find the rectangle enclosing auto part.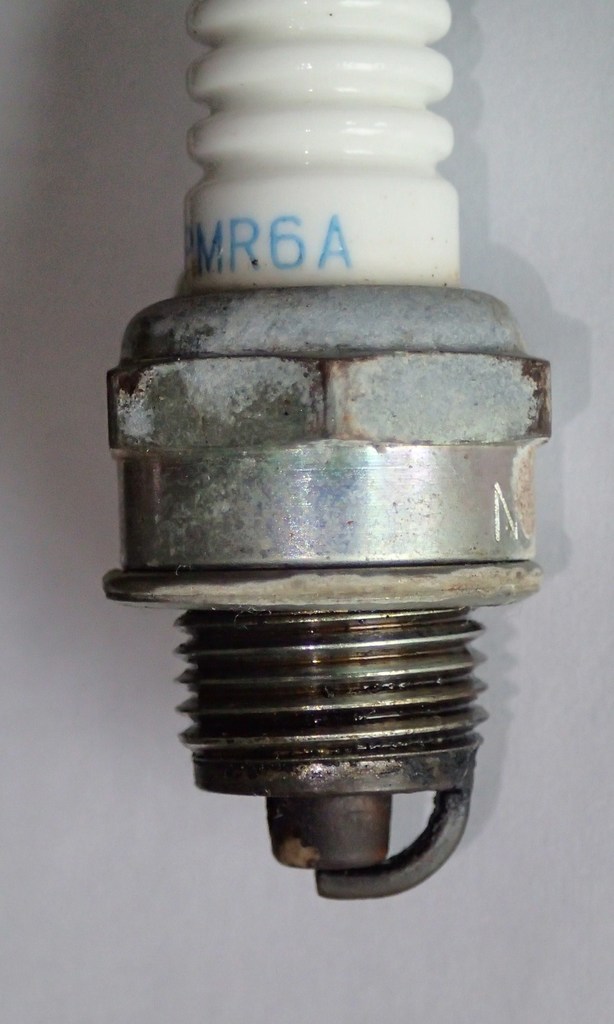
rect(103, 0, 550, 900).
